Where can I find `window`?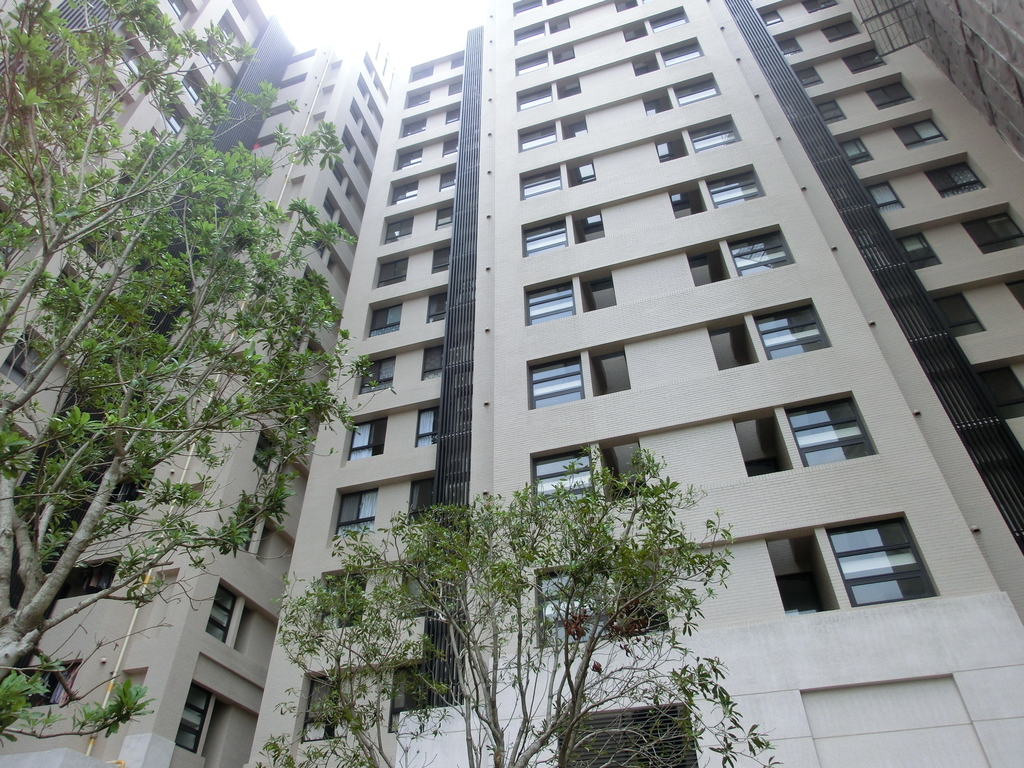
You can find it at (left=868, top=181, right=902, bottom=220).
